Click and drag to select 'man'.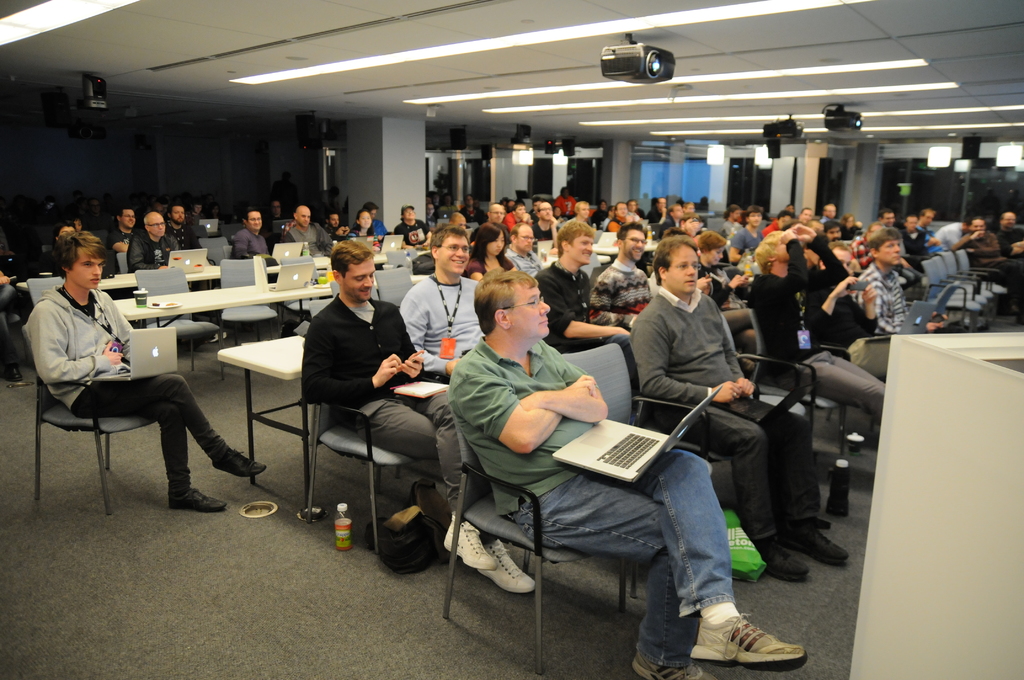
Selection: [x1=164, y1=207, x2=196, y2=255].
